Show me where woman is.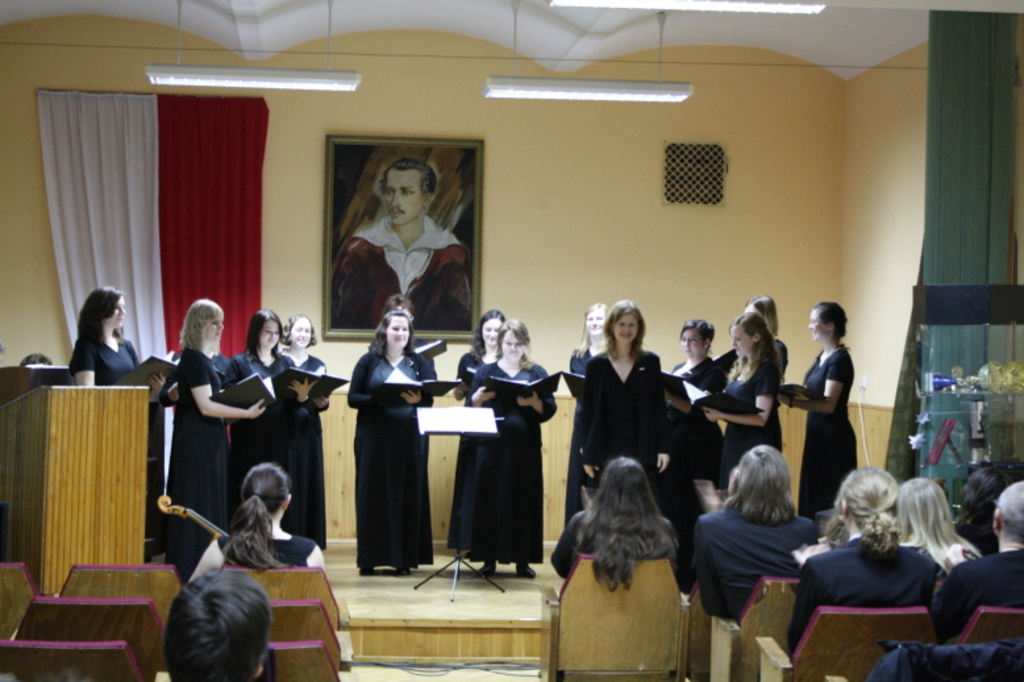
woman is at 459 319 557 579.
